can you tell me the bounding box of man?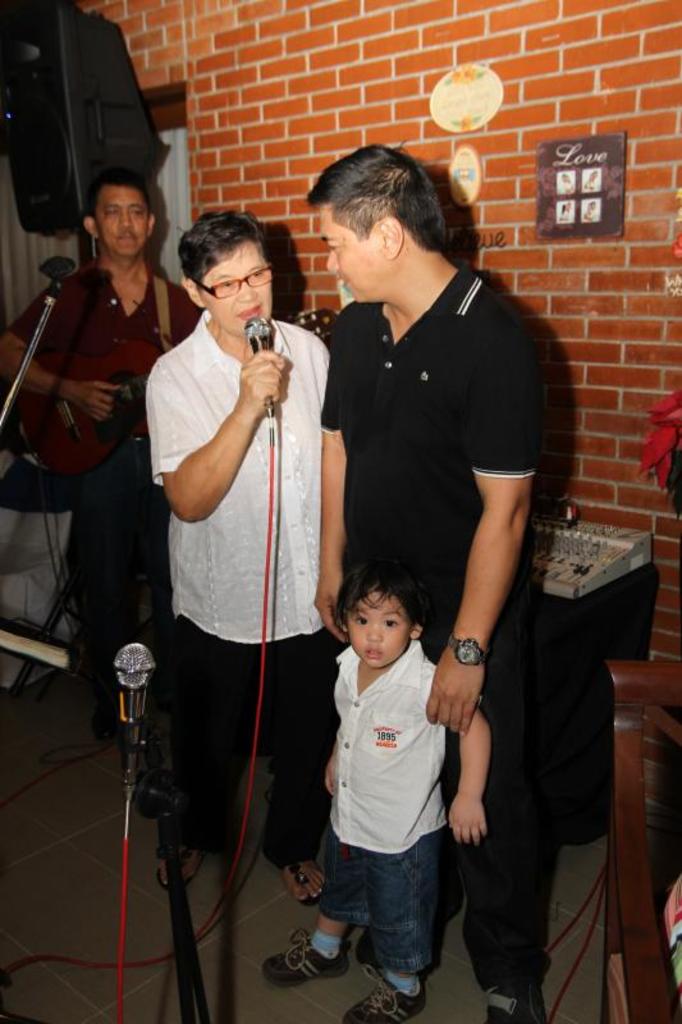
pyautogui.locateOnScreen(303, 134, 555, 1023).
